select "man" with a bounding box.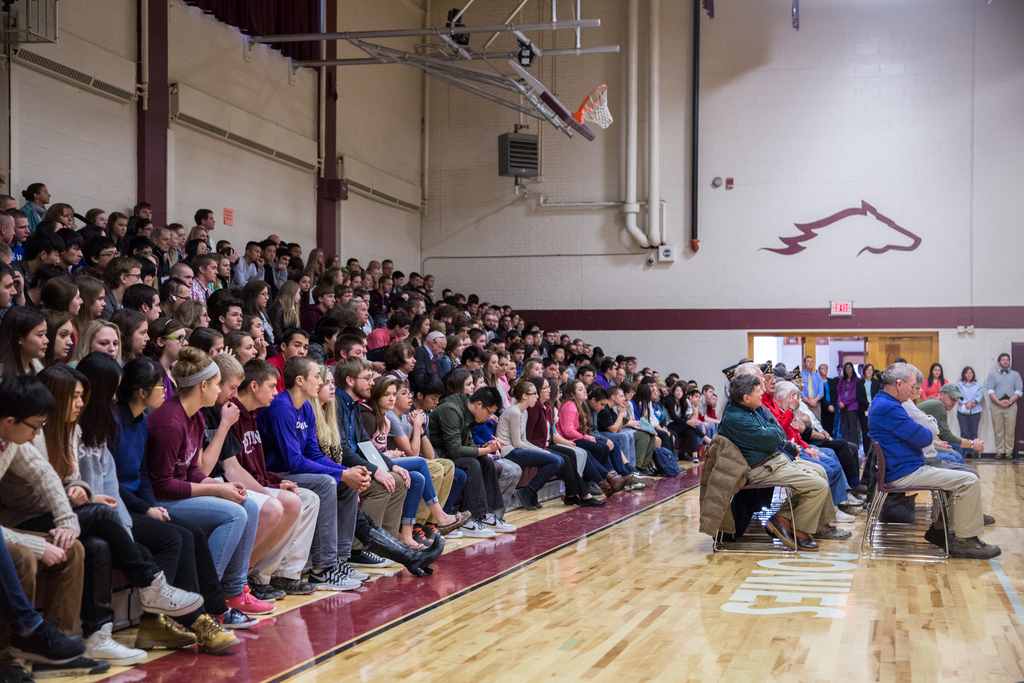
detection(412, 325, 445, 387).
